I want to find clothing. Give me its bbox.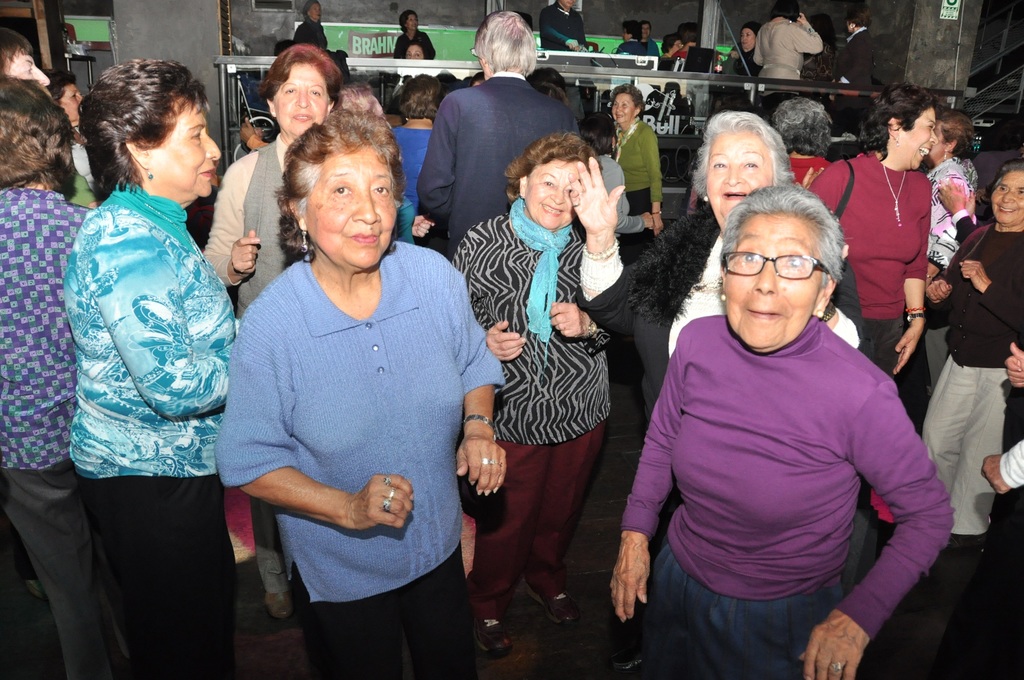
[left=788, top=157, right=829, bottom=198].
